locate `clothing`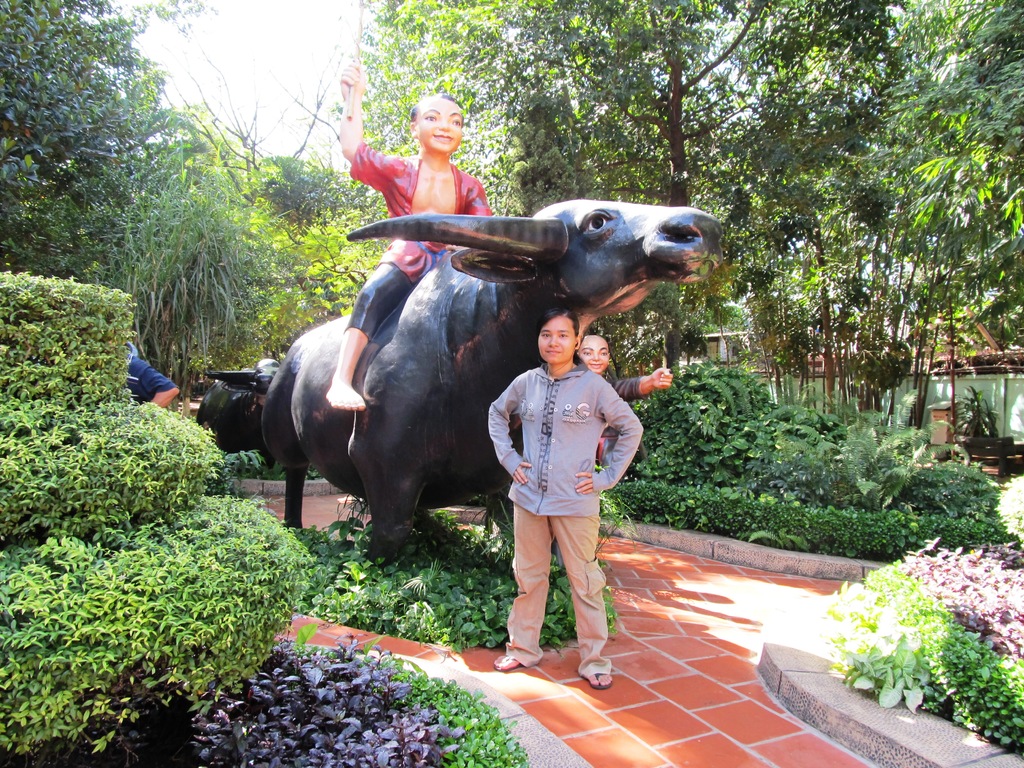
crop(491, 317, 636, 637)
